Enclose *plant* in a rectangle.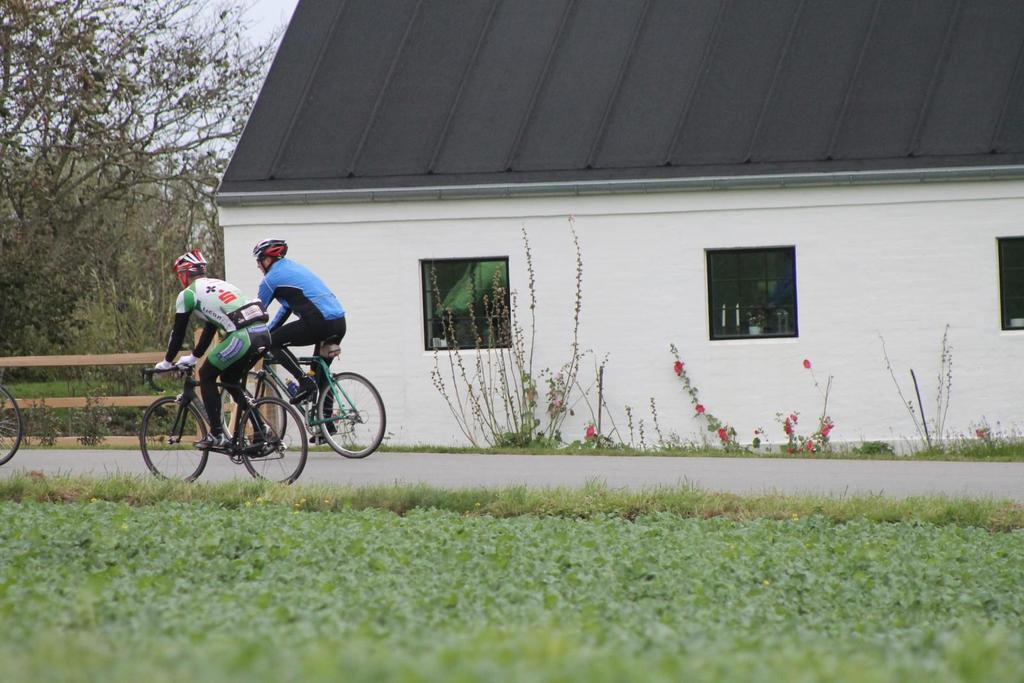
Rect(561, 351, 636, 456).
